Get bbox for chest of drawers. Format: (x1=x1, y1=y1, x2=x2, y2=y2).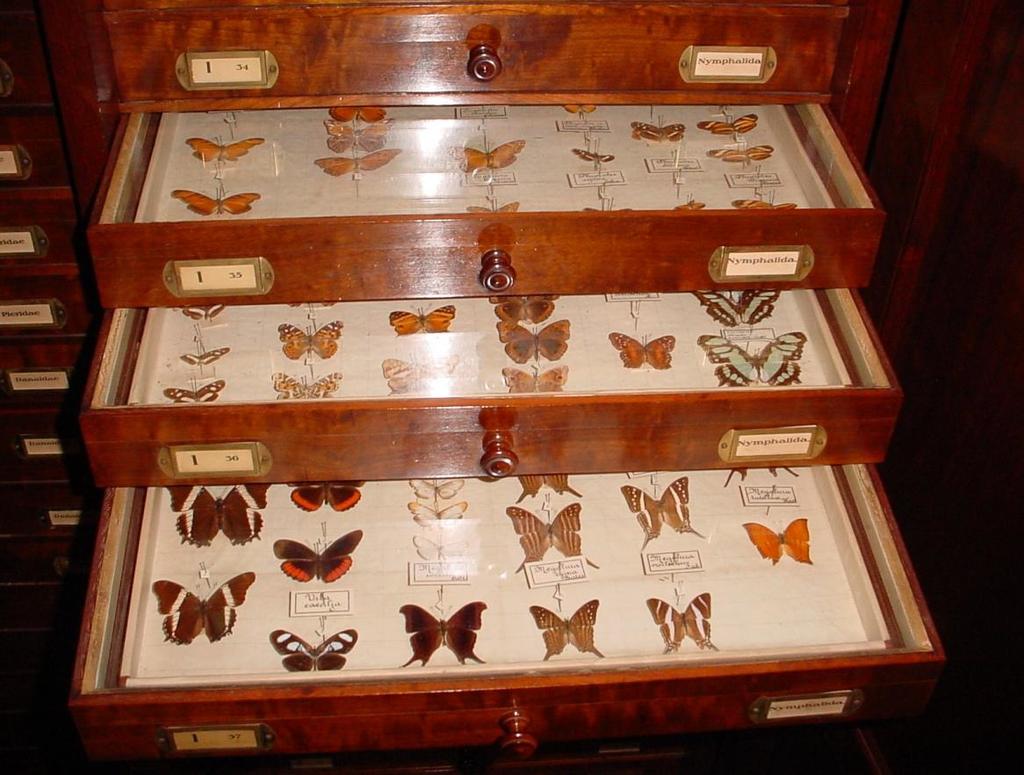
(x1=0, y1=0, x2=946, y2=774).
